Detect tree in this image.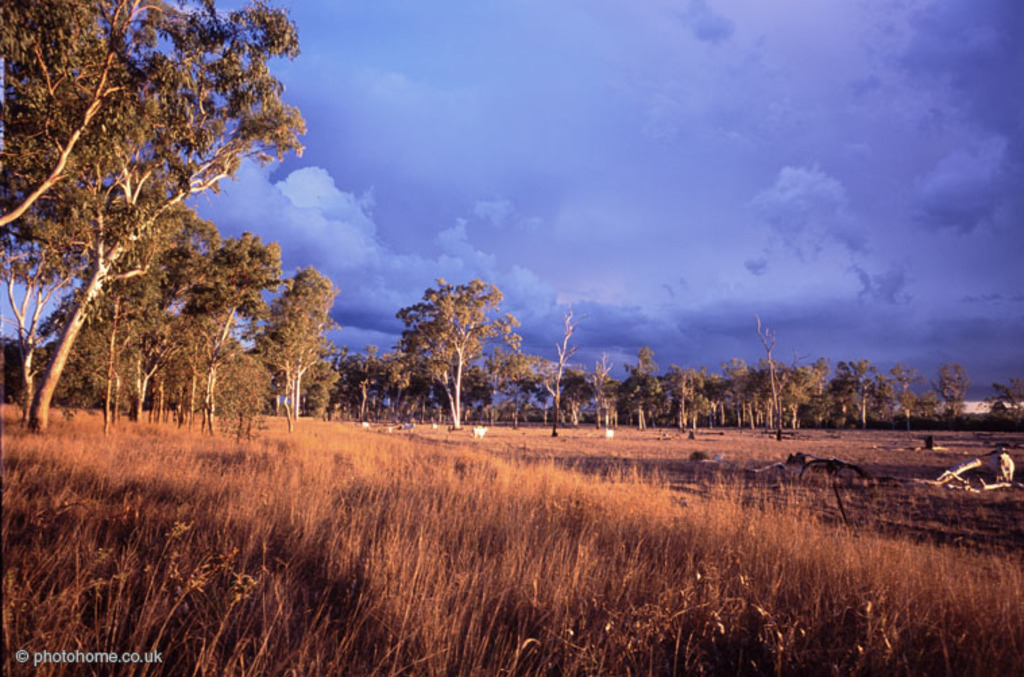
Detection: 884:363:927:429.
